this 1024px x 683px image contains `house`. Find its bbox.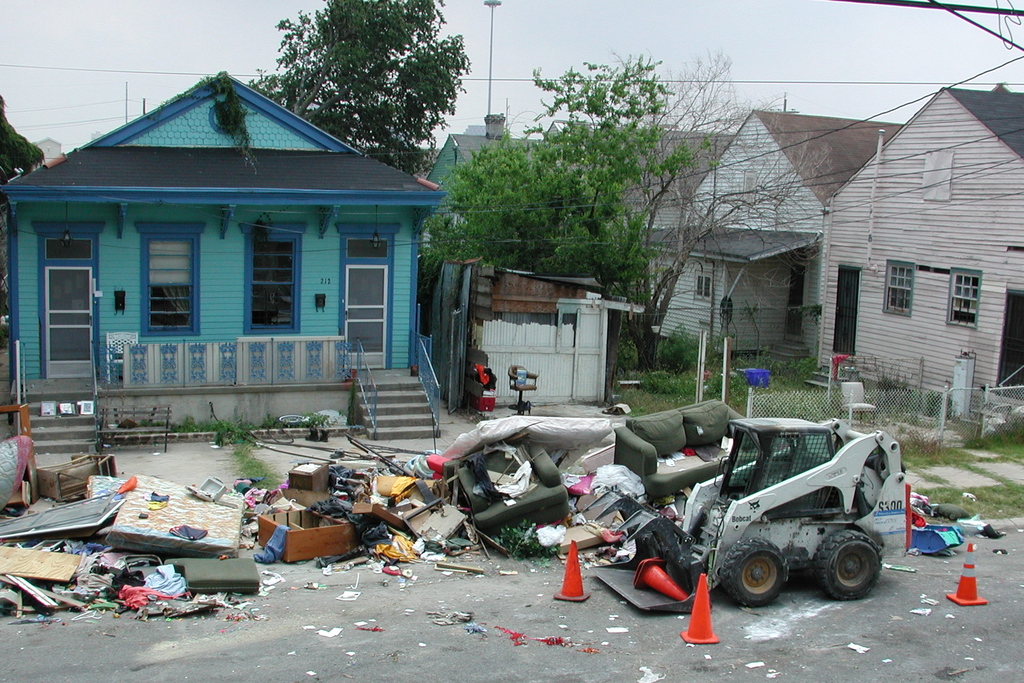
[left=0, top=76, right=451, bottom=435].
